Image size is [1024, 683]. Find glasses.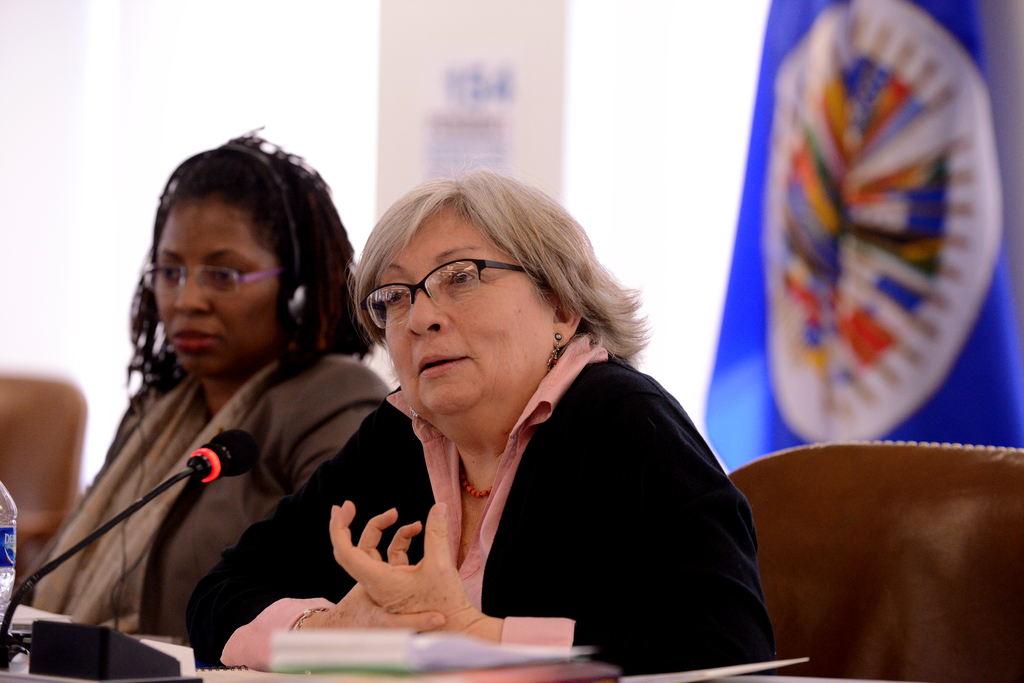
x1=144 y1=262 x2=287 y2=289.
